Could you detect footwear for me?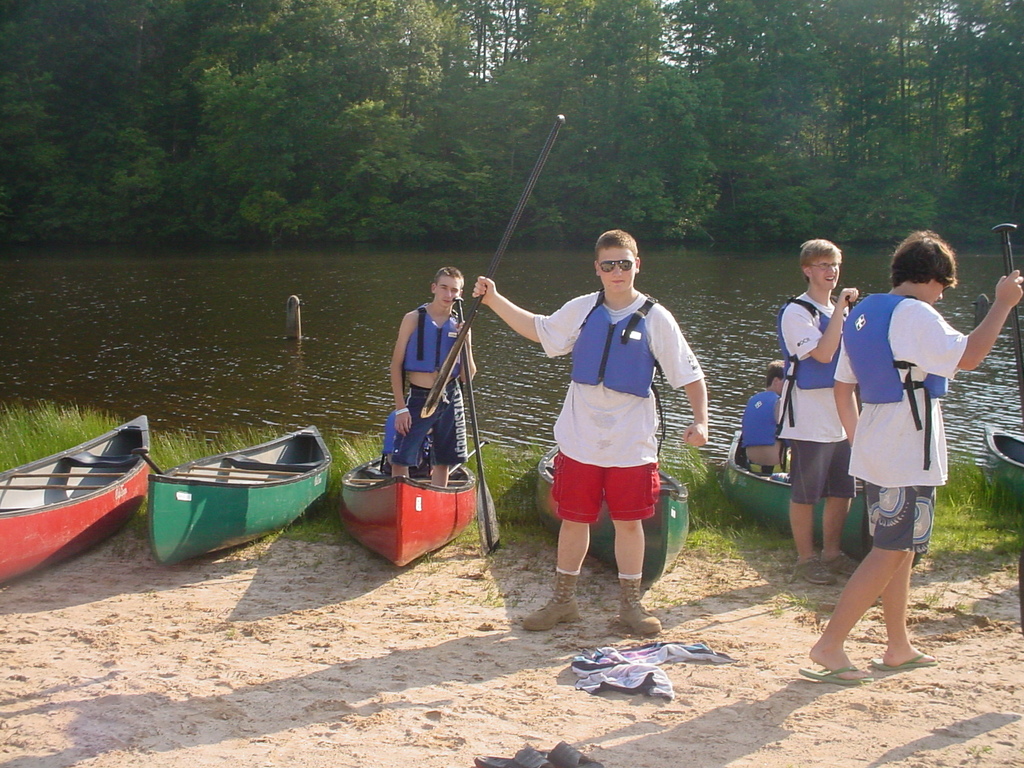
Detection result: (824,550,858,580).
